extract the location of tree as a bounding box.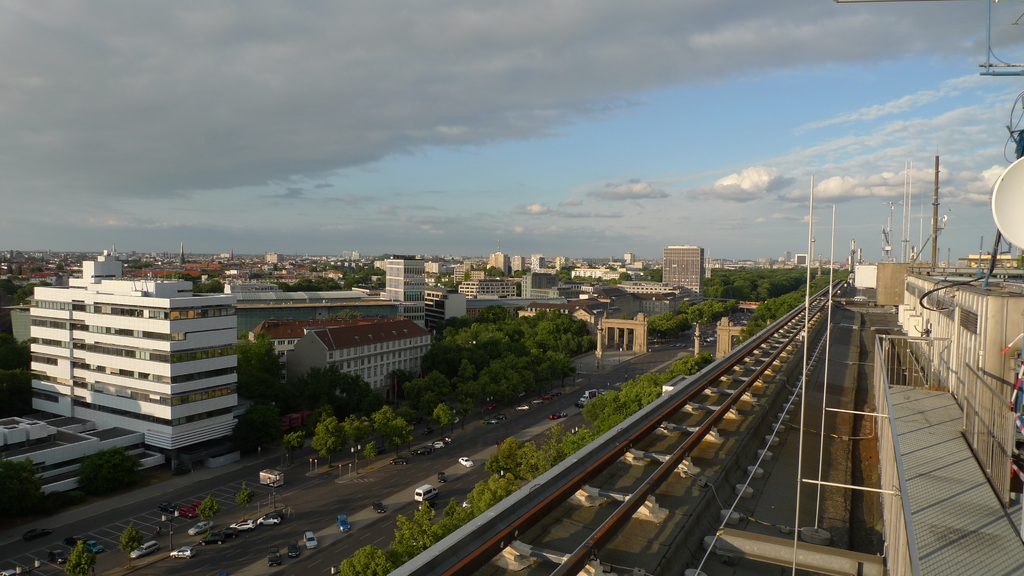
[left=431, top=497, right=475, bottom=540].
